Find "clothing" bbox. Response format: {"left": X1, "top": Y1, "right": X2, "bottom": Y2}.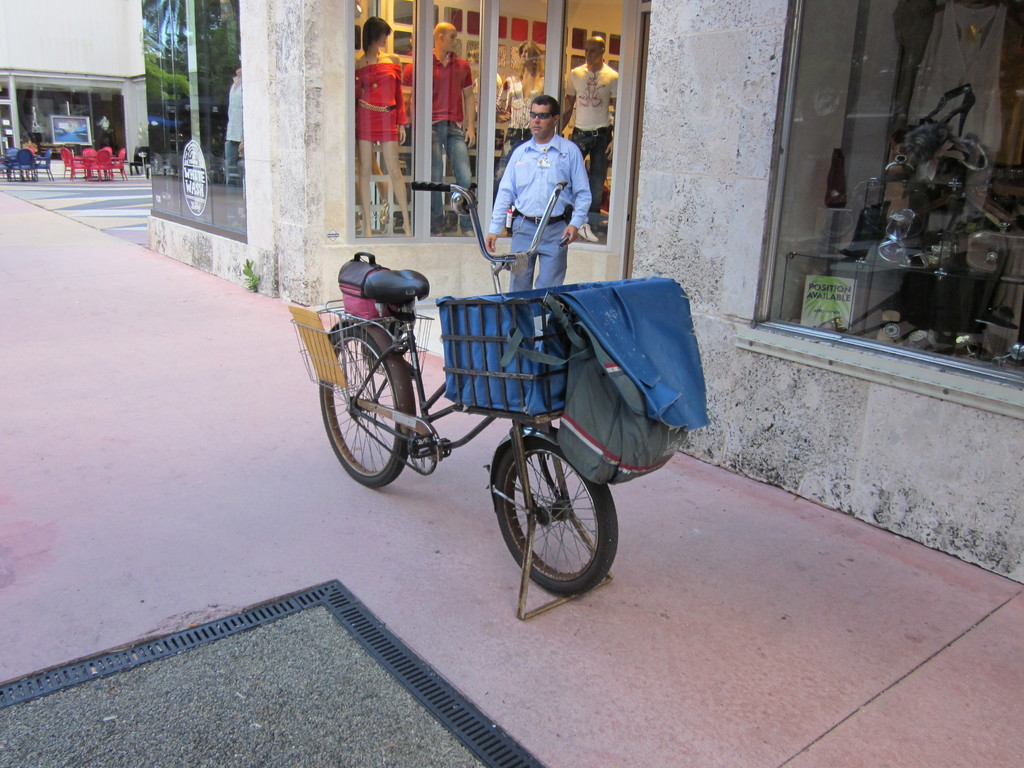
{"left": 492, "top": 73, "right": 544, "bottom": 205}.
